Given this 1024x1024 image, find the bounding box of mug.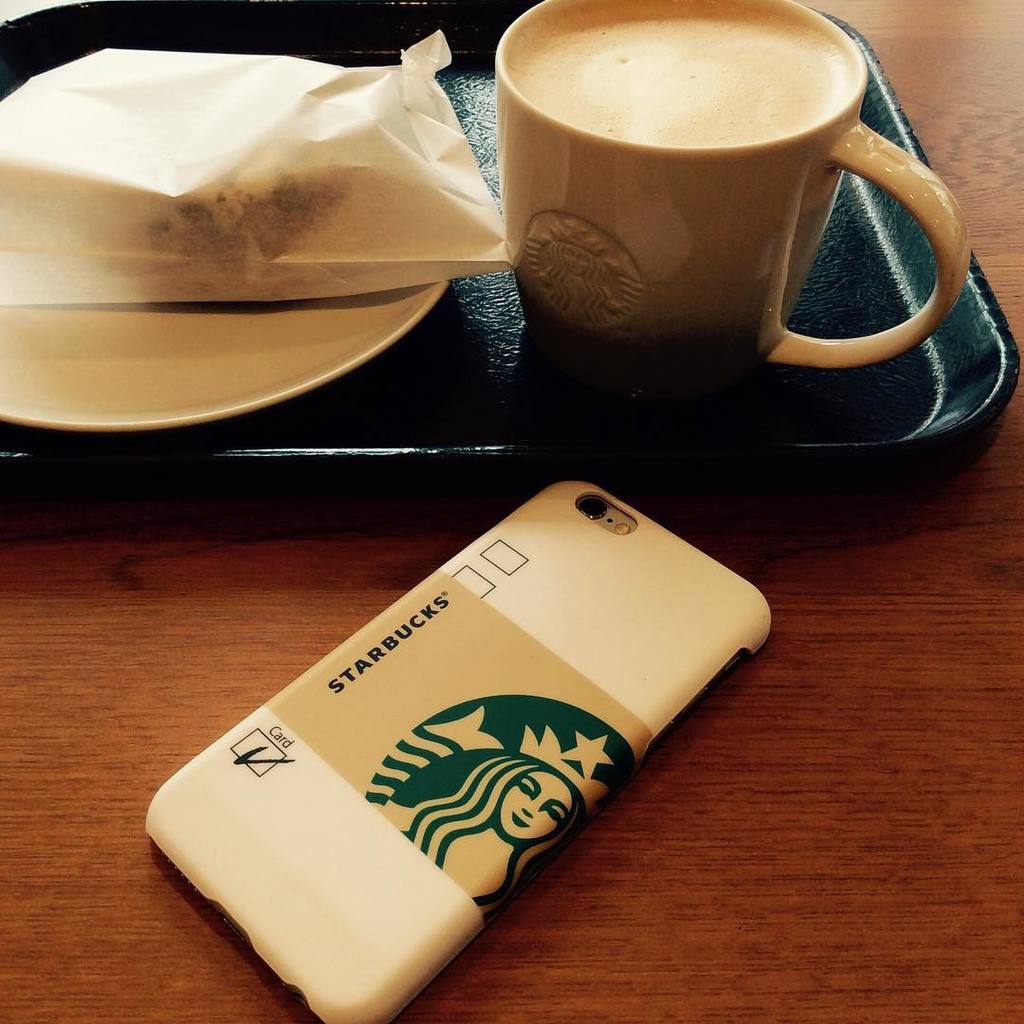
Rect(490, 0, 972, 368).
